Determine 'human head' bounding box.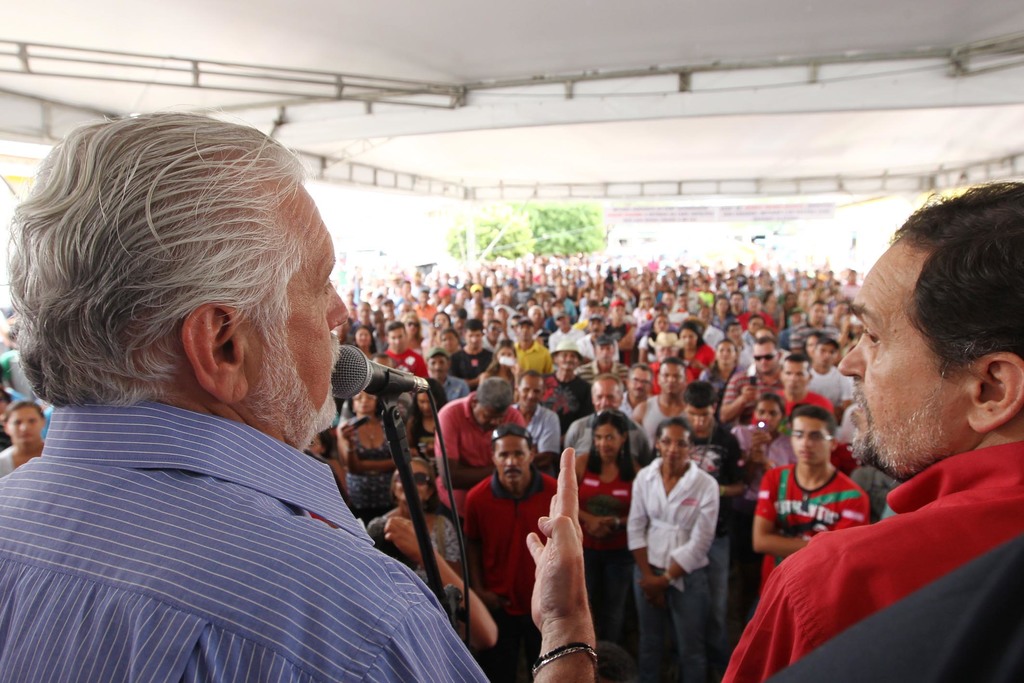
Determined: [630,361,652,400].
